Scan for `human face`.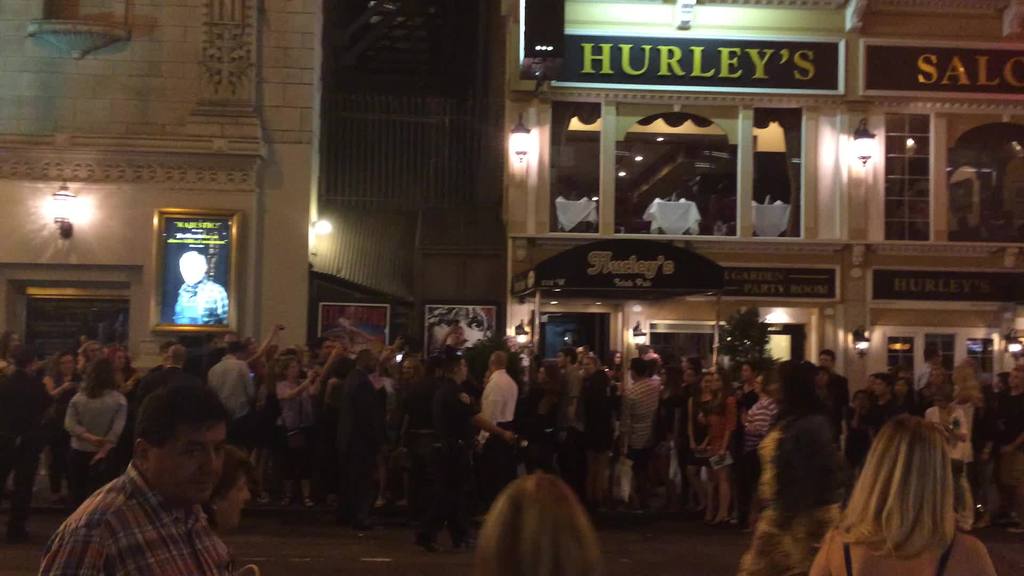
Scan result: box(152, 424, 223, 500).
